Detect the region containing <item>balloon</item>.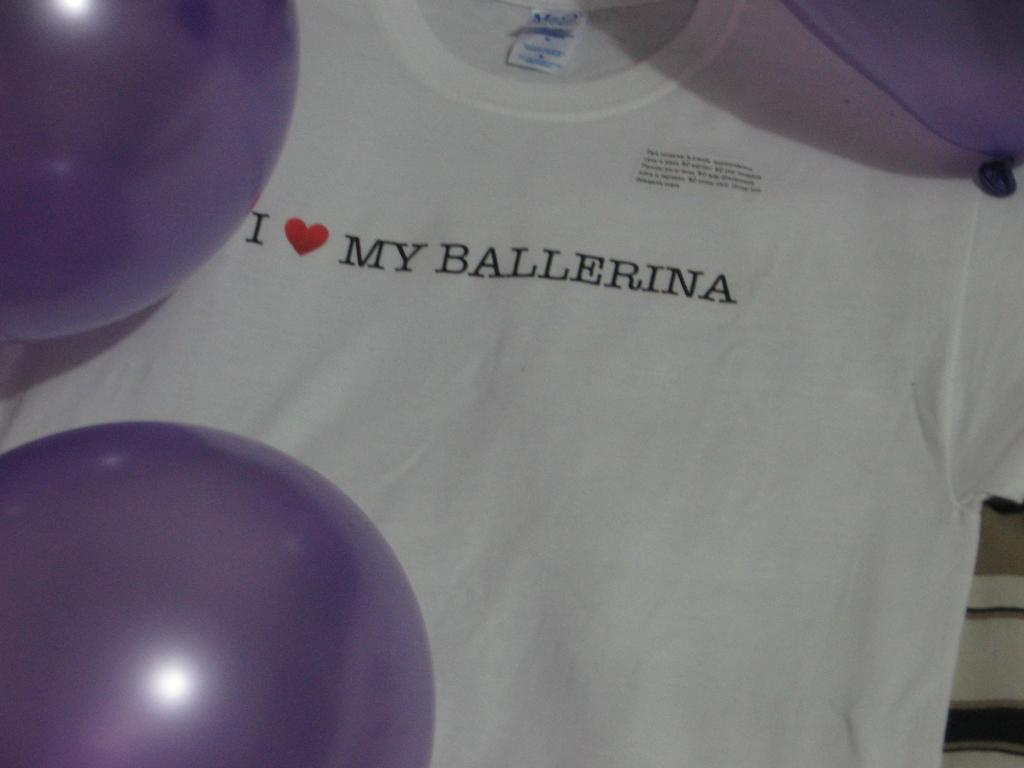
x1=781 y1=0 x2=1023 y2=198.
